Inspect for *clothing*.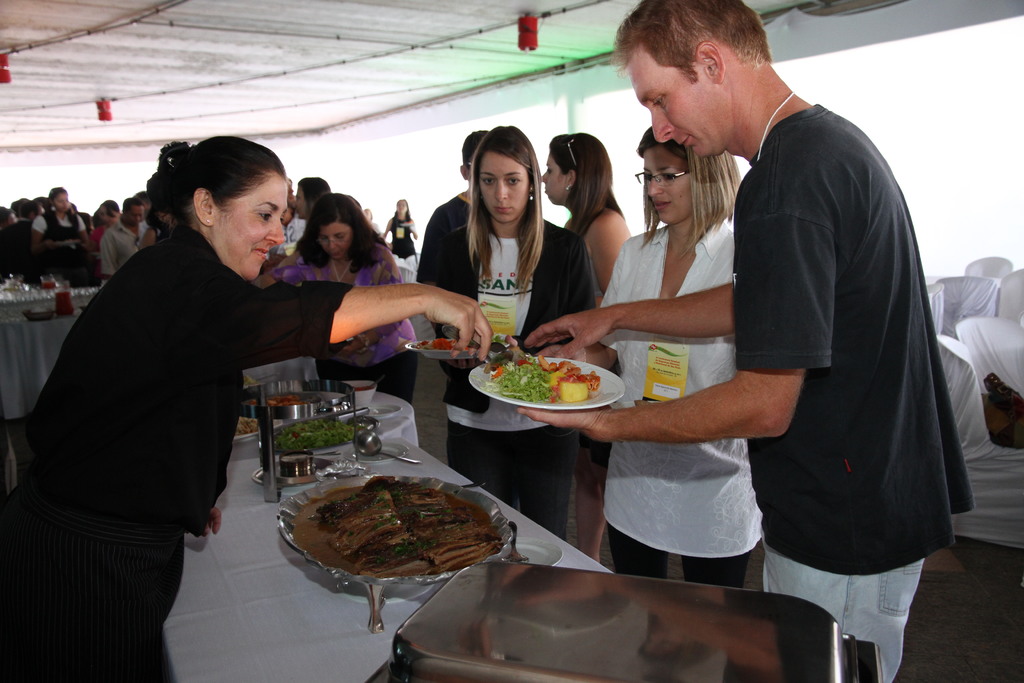
Inspection: detection(29, 163, 346, 619).
